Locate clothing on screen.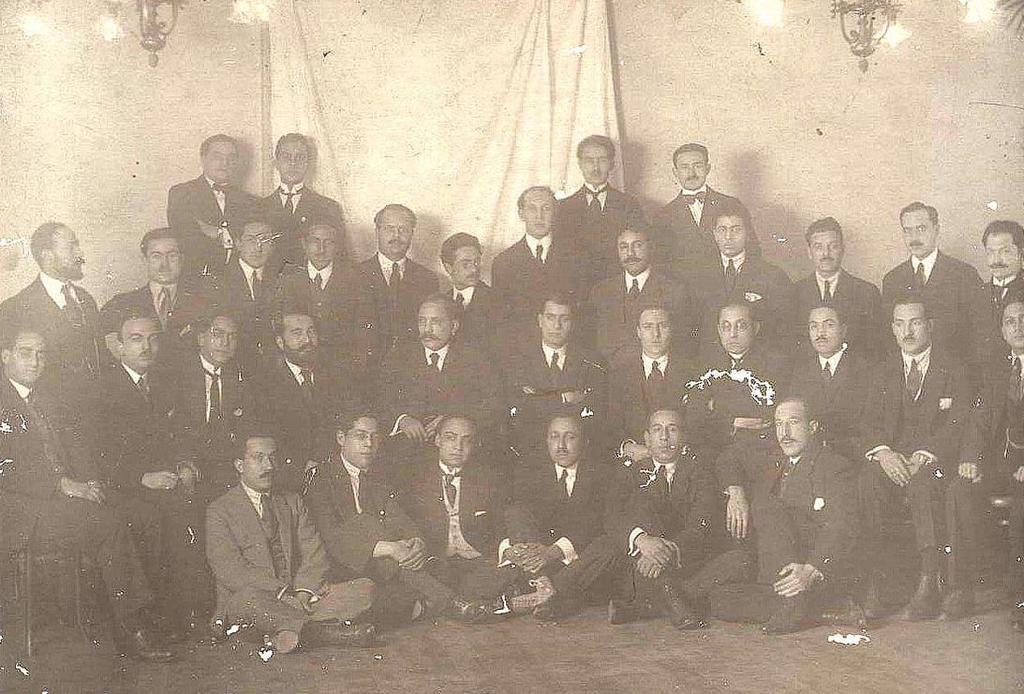
On screen at 438, 274, 500, 370.
